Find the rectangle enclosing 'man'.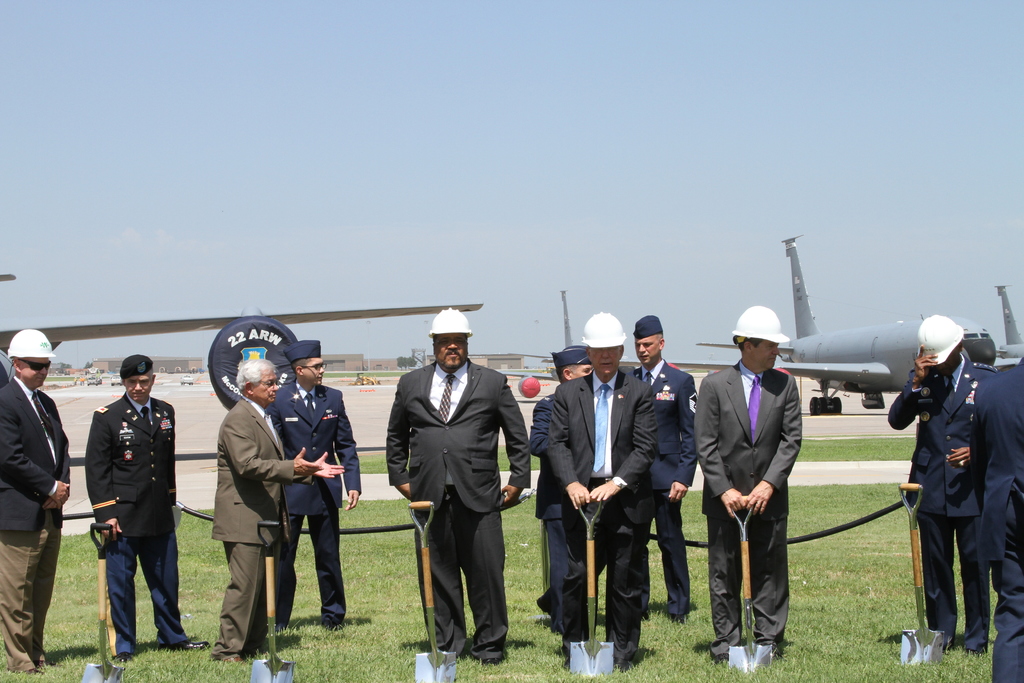
box(692, 307, 801, 657).
